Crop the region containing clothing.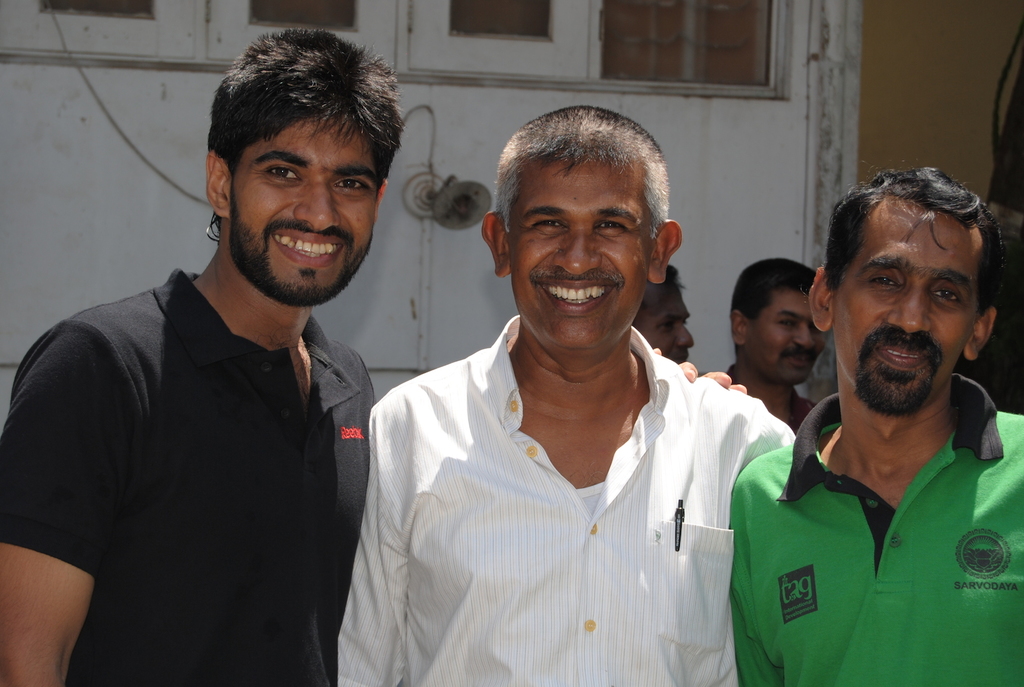
Crop region: locate(732, 375, 1023, 686).
